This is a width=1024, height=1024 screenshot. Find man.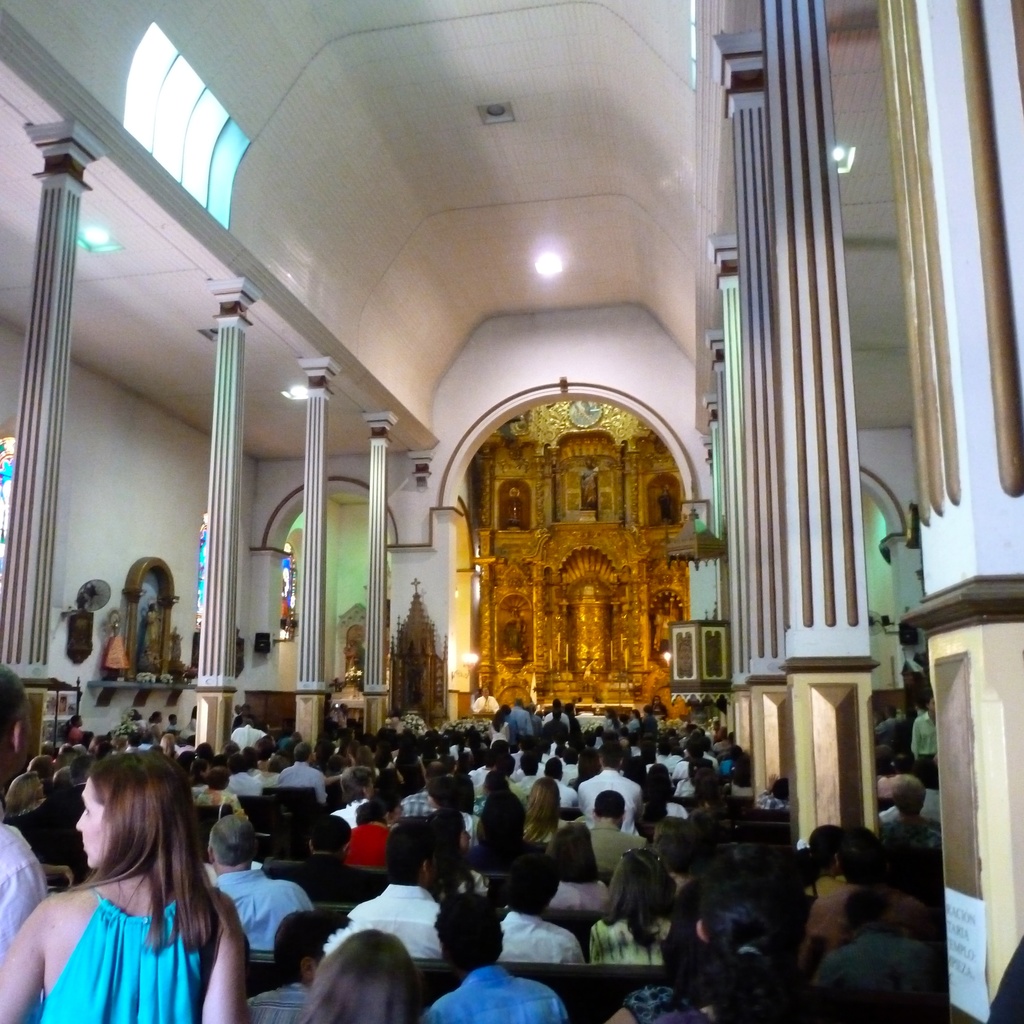
Bounding box: l=205, t=812, r=313, b=946.
